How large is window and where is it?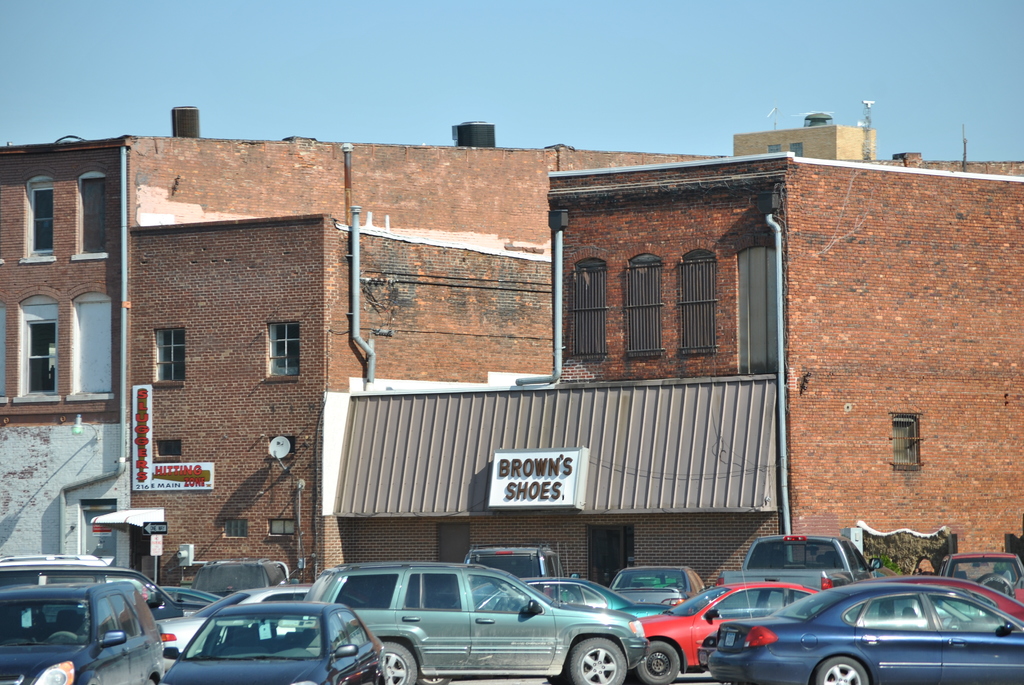
Bounding box: <box>25,179,56,265</box>.
